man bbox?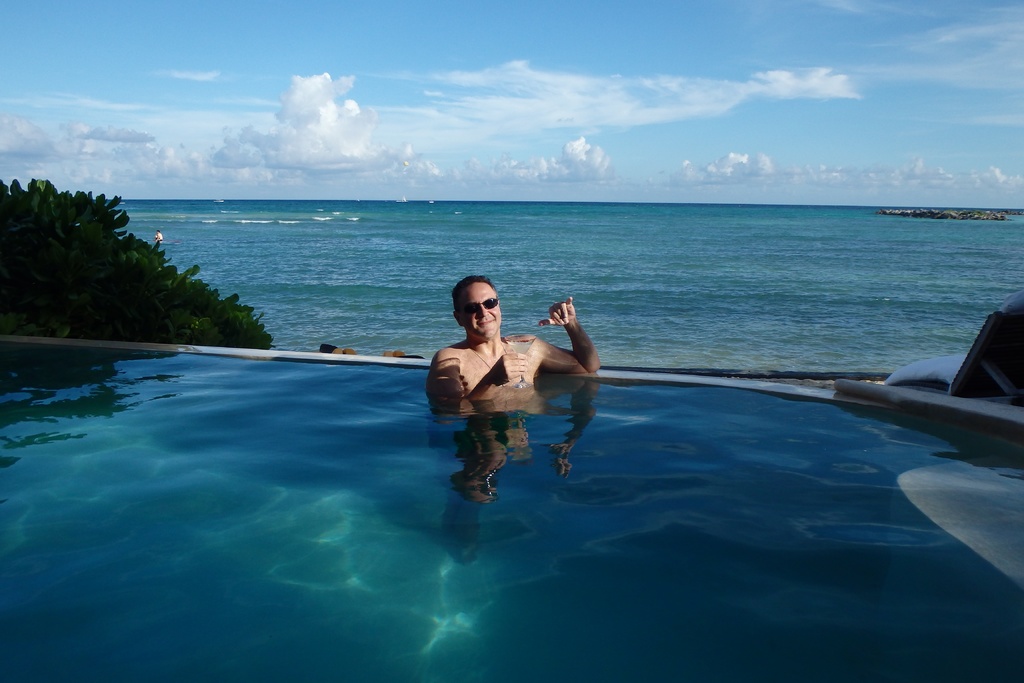
431:285:591:418
